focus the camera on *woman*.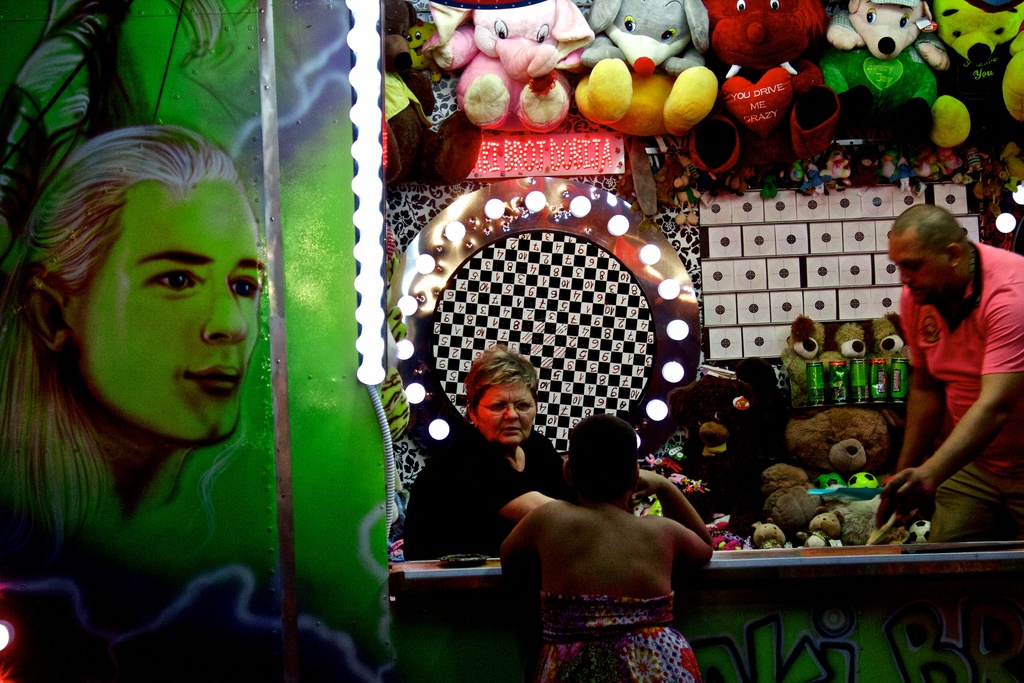
Focus region: bbox=(403, 342, 561, 562).
